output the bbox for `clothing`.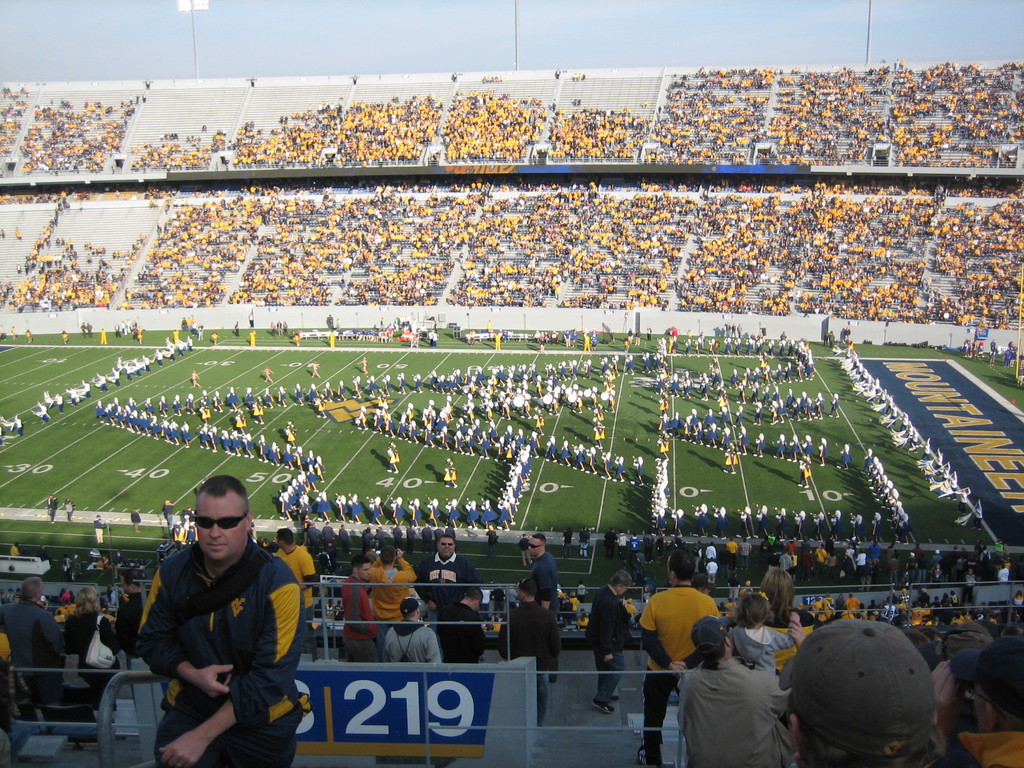
rect(415, 550, 486, 623).
